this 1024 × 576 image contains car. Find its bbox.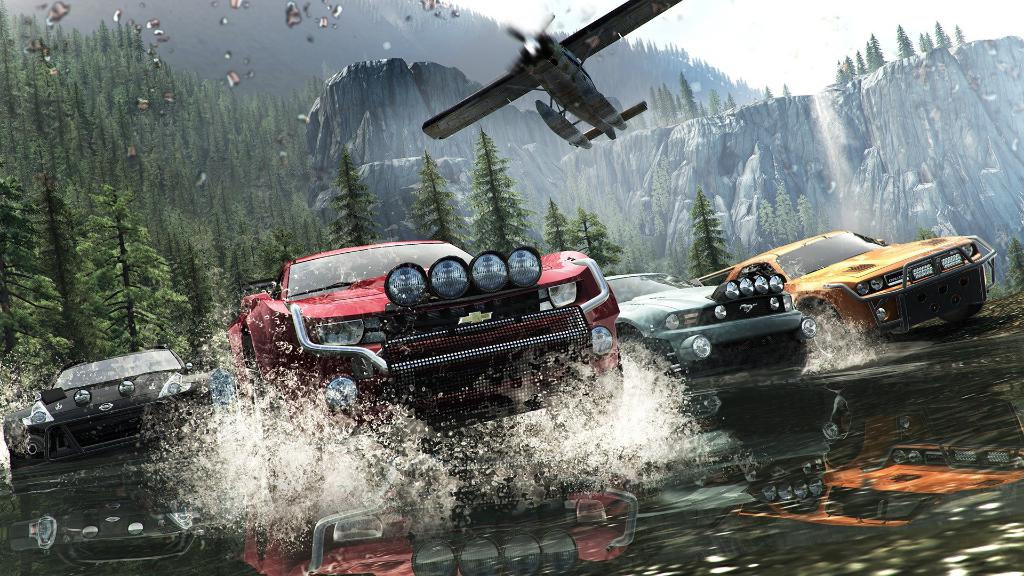
box=[32, 348, 224, 454].
